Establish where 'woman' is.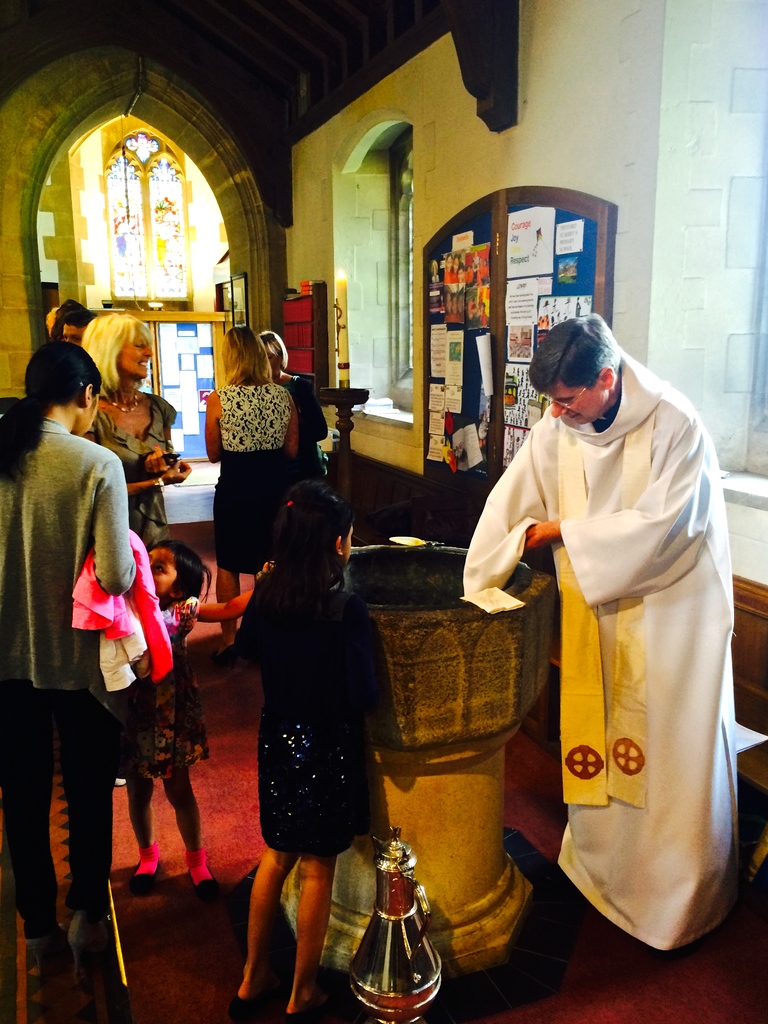
Established at l=0, t=339, r=138, b=981.
